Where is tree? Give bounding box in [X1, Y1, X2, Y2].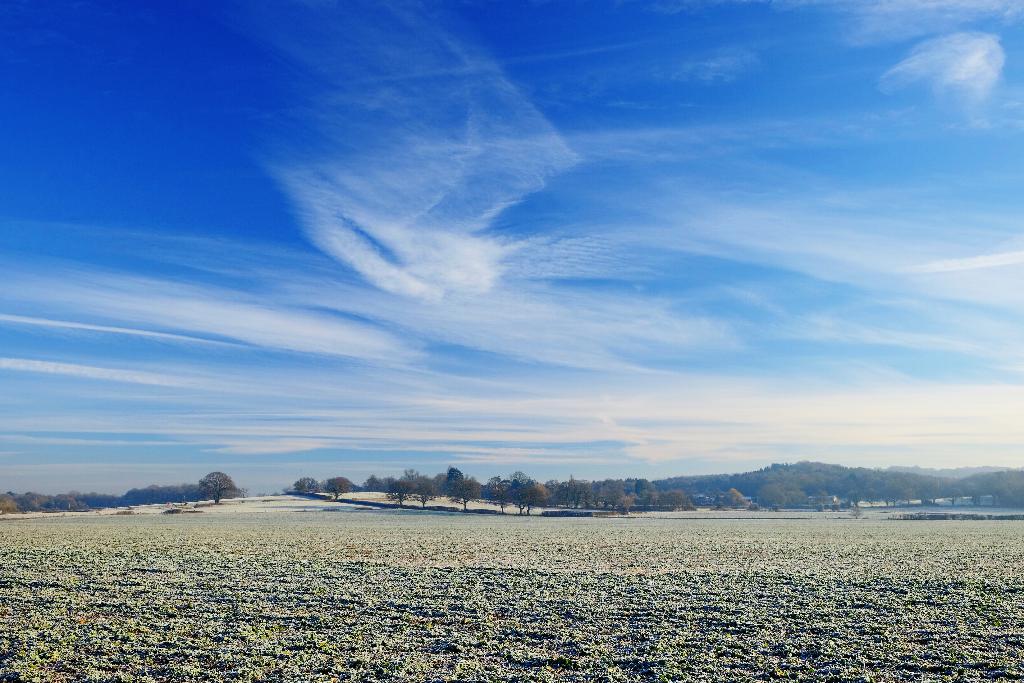
[410, 485, 440, 507].
